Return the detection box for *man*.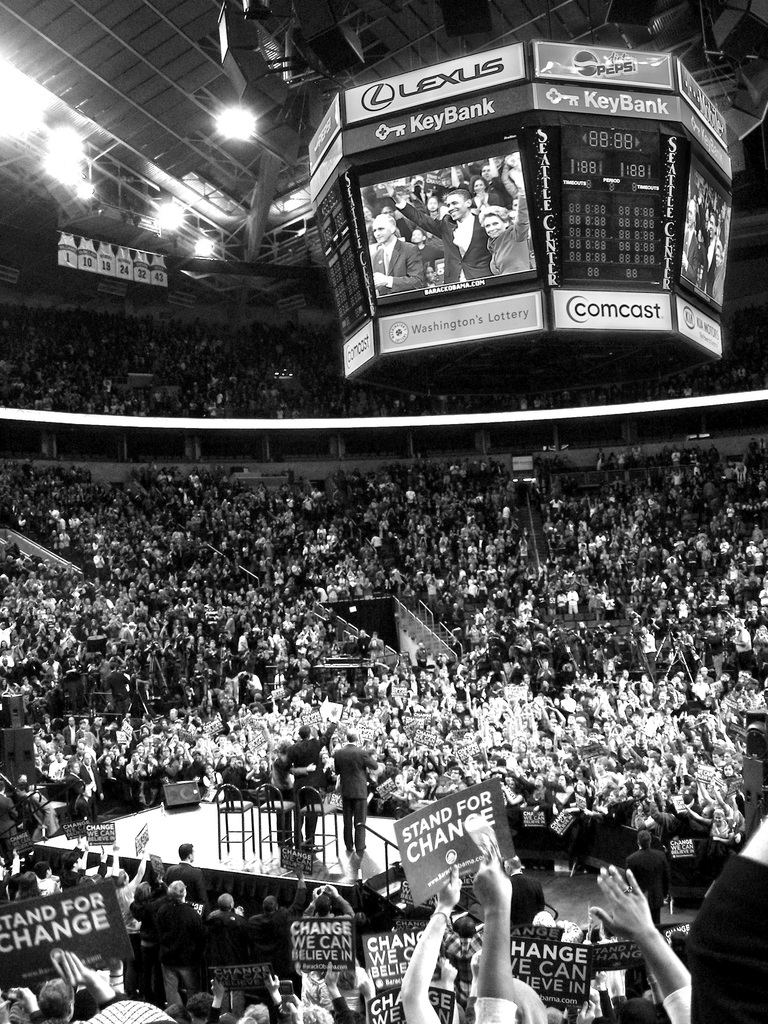
(164, 844, 214, 912).
